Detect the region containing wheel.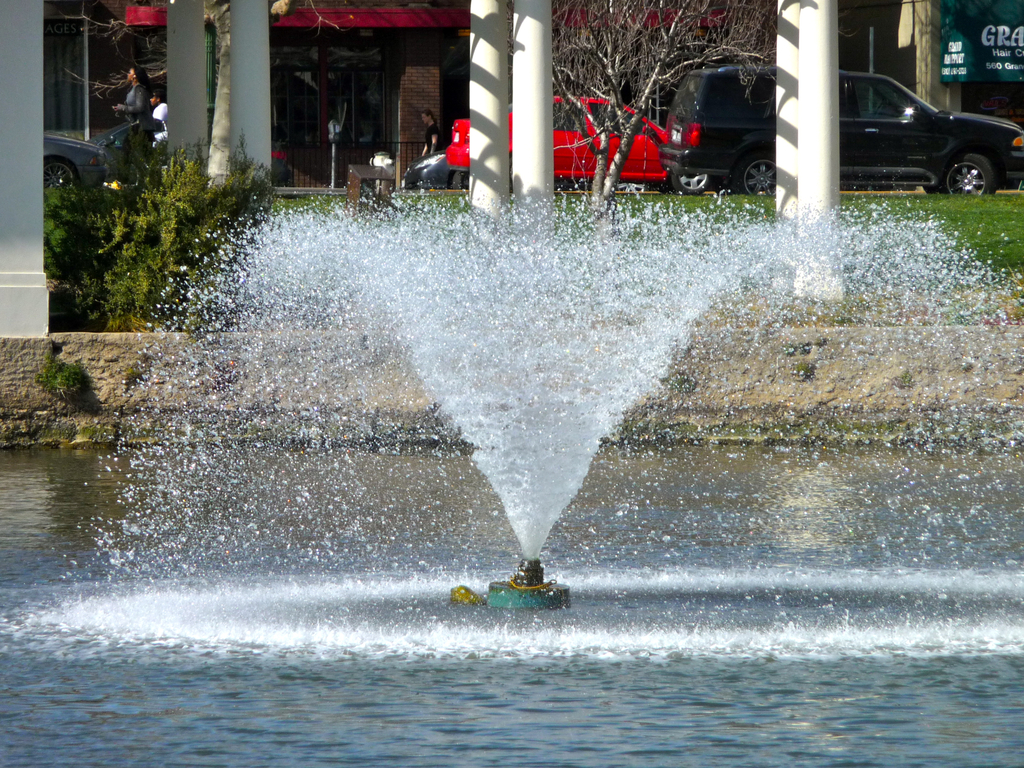
locate(872, 99, 886, 116).
